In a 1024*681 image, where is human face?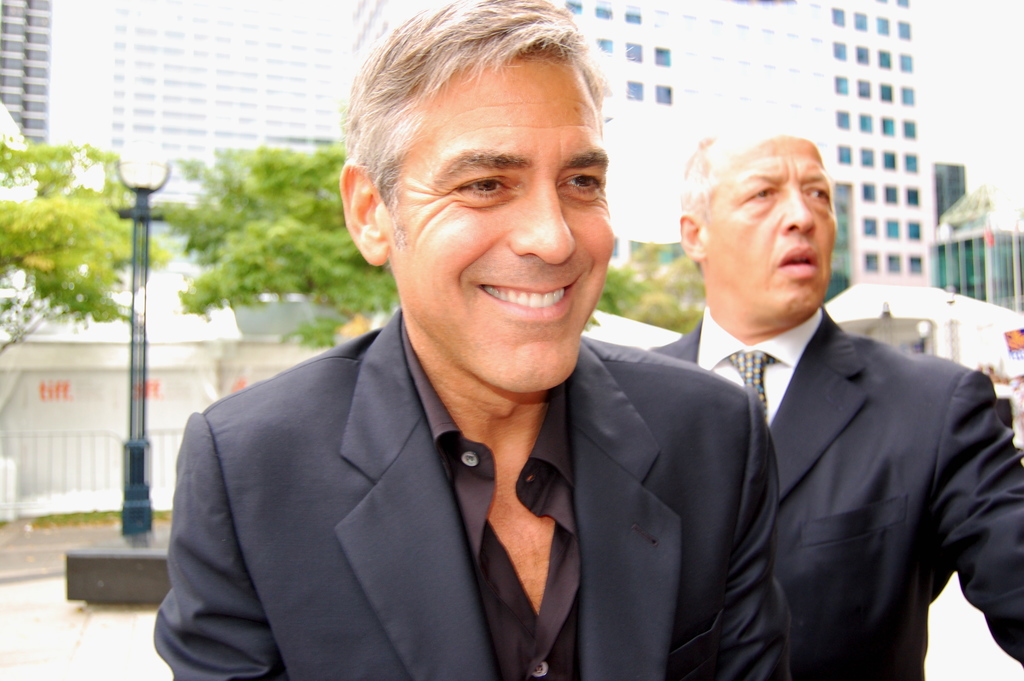
{"left": 709, "top": 136, "right": 837, "bottom": 328}.
